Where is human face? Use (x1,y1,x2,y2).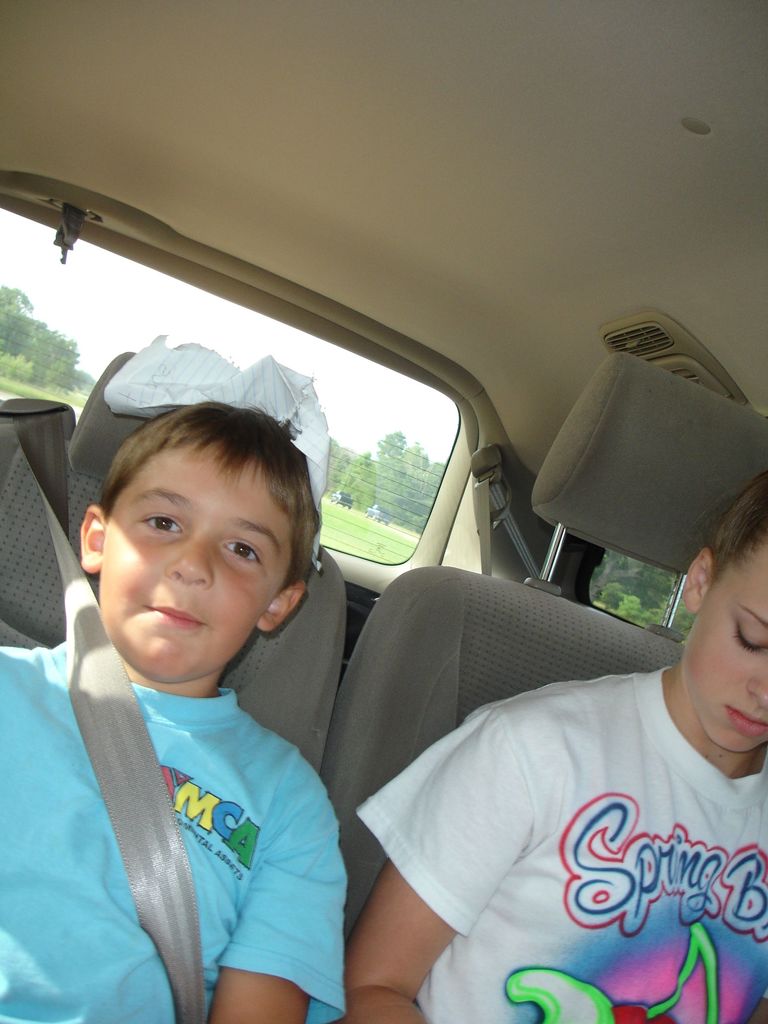
(685,533,767,748).
